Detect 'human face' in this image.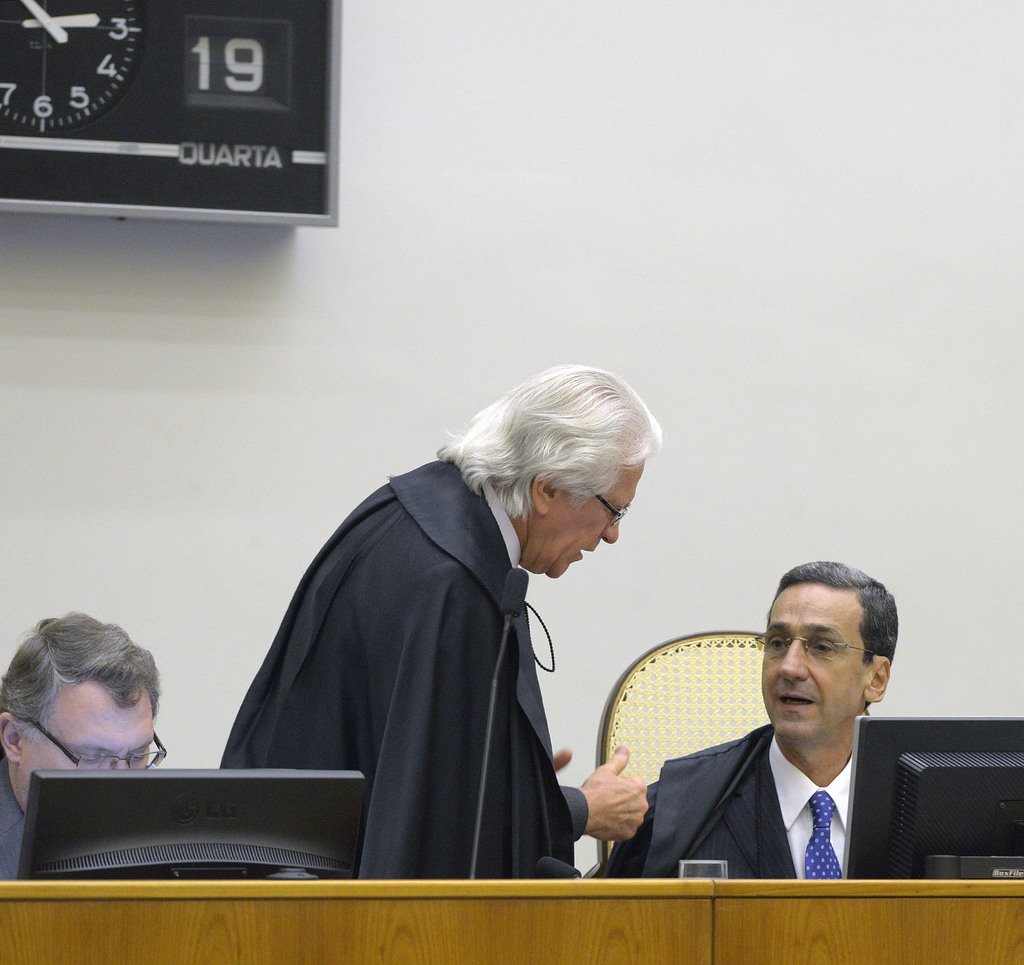
Detection: box(21, 686, 150, 797).
